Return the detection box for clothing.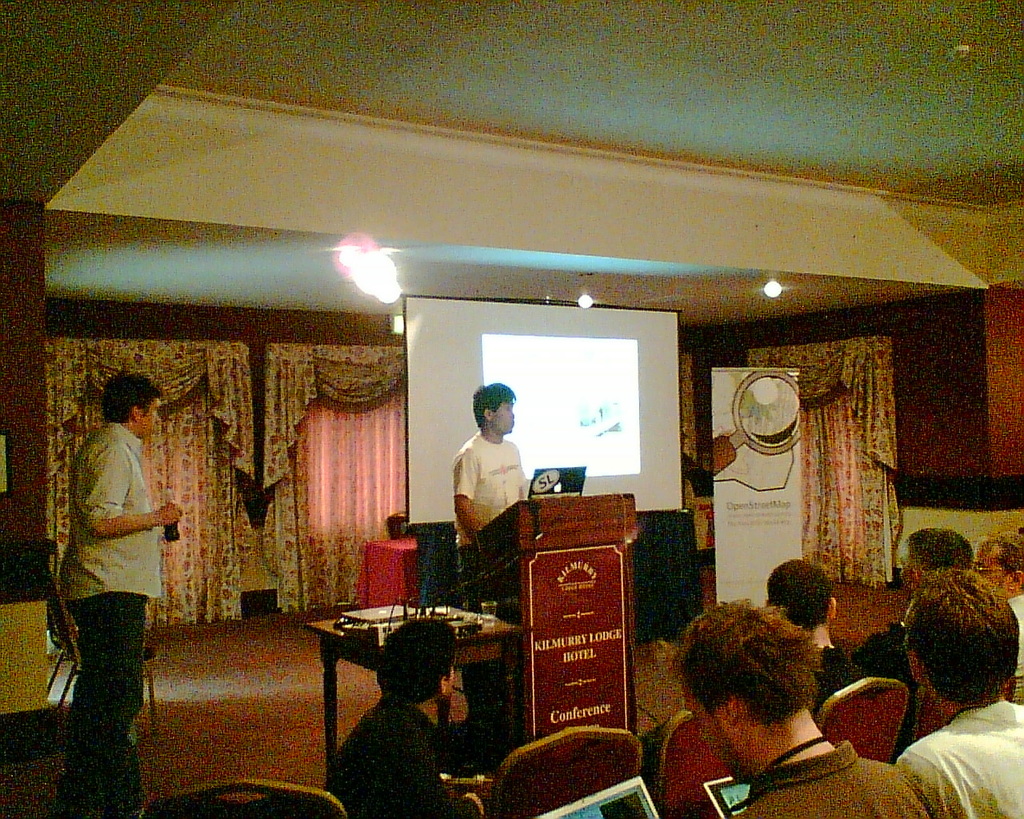
rect(725, 736, 943, 818).
